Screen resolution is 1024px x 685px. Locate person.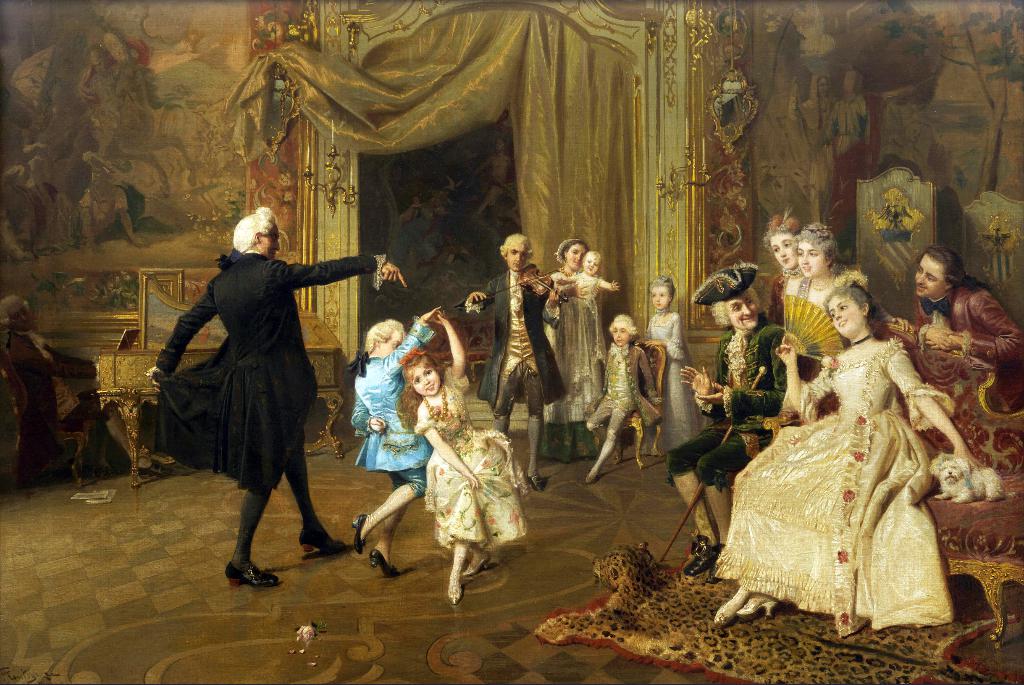
left=544, top=233, right=609, bottom=436.
